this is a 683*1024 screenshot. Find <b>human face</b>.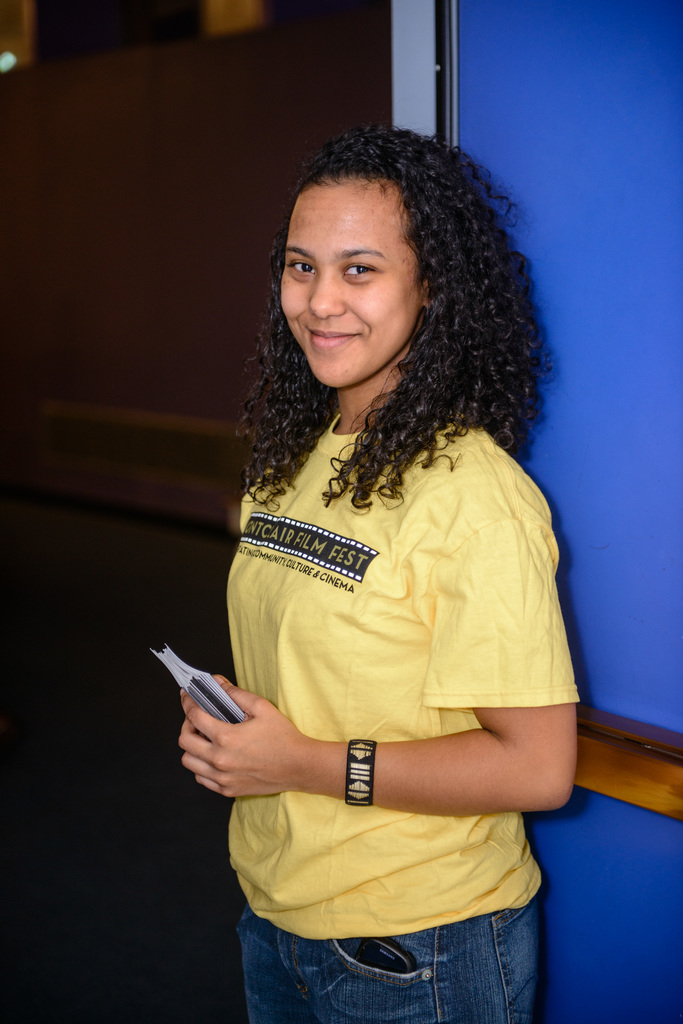
Bounding box: bbox(278, 173, 422, 397).
